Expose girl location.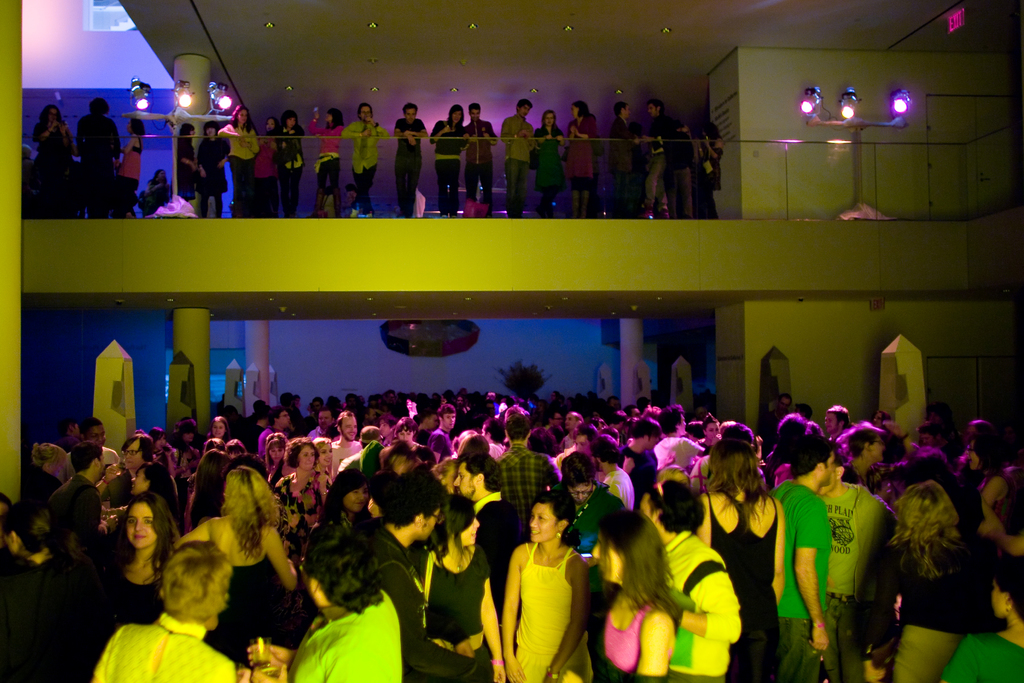
Exposed at l=211, t=102, r=258, b=220.
